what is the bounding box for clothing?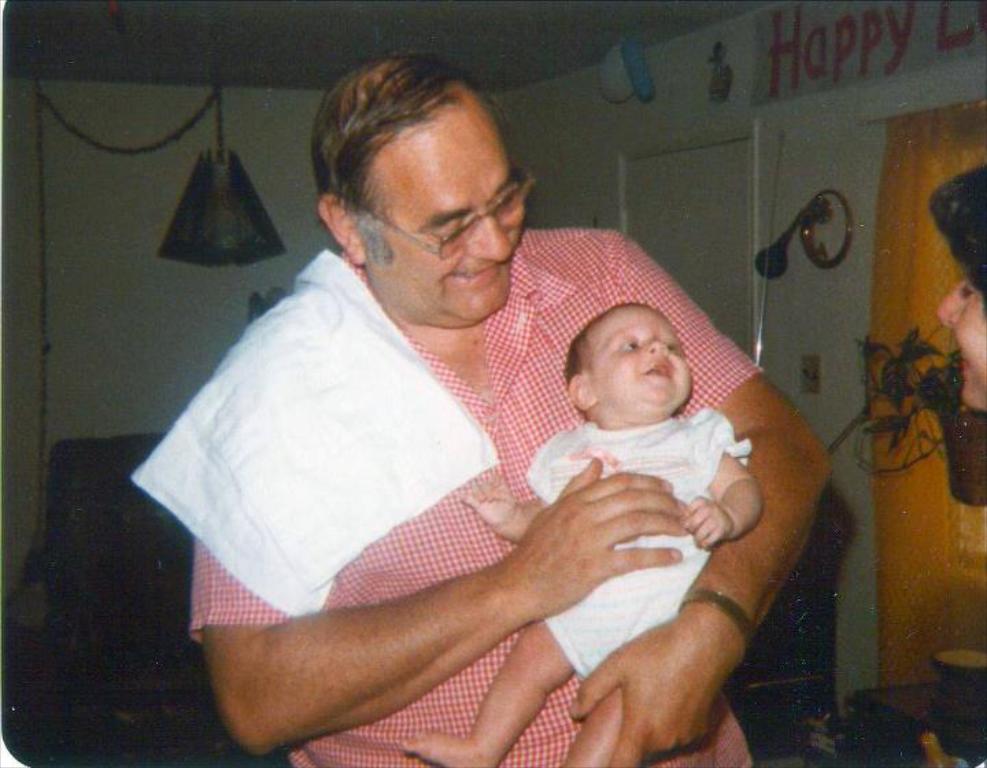
detection(526, 414, 720, 662).
